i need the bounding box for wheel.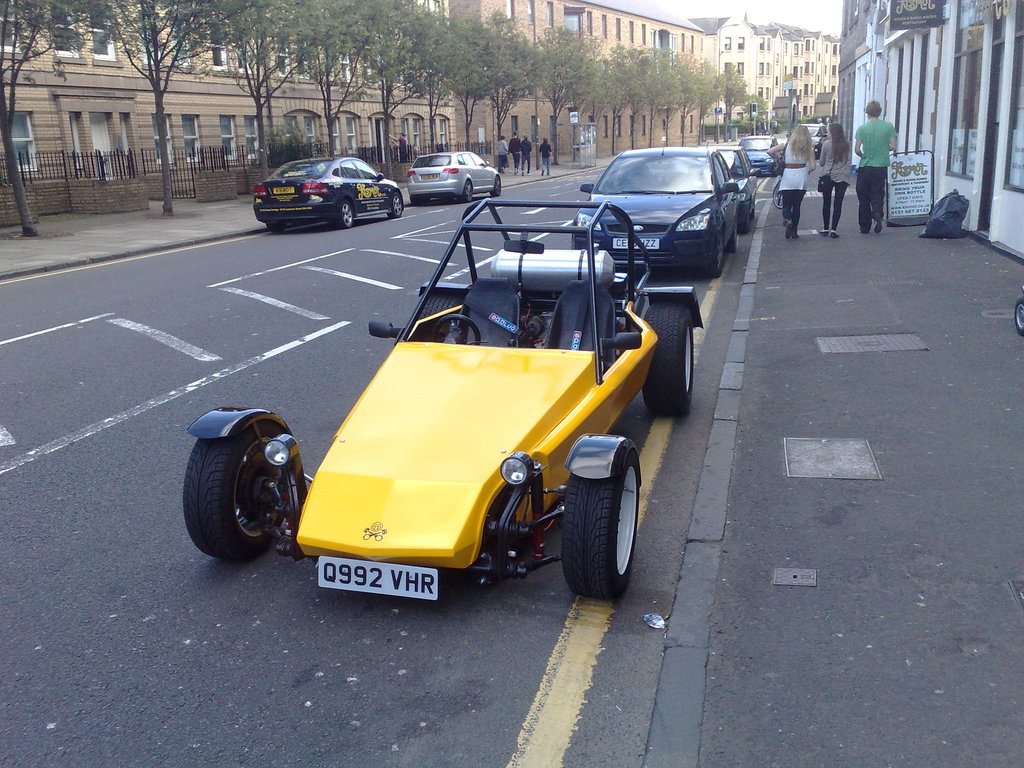
Here it is: 266:222:287:232.
